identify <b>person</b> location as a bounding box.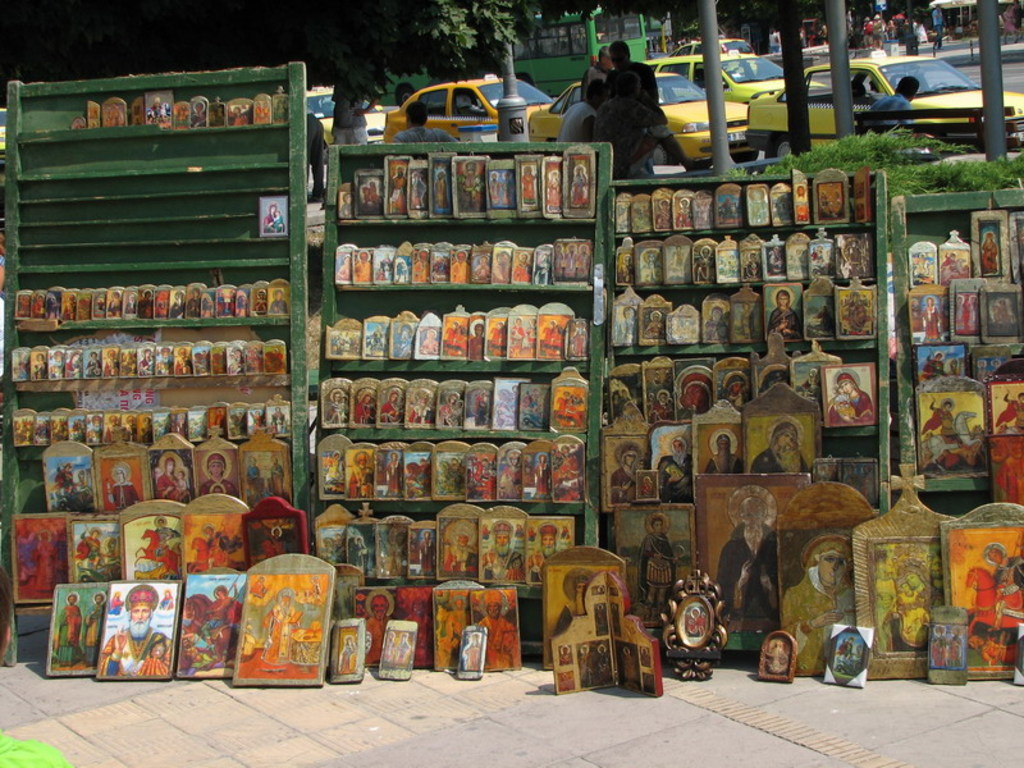
crop(79, 527, 104, 577).
